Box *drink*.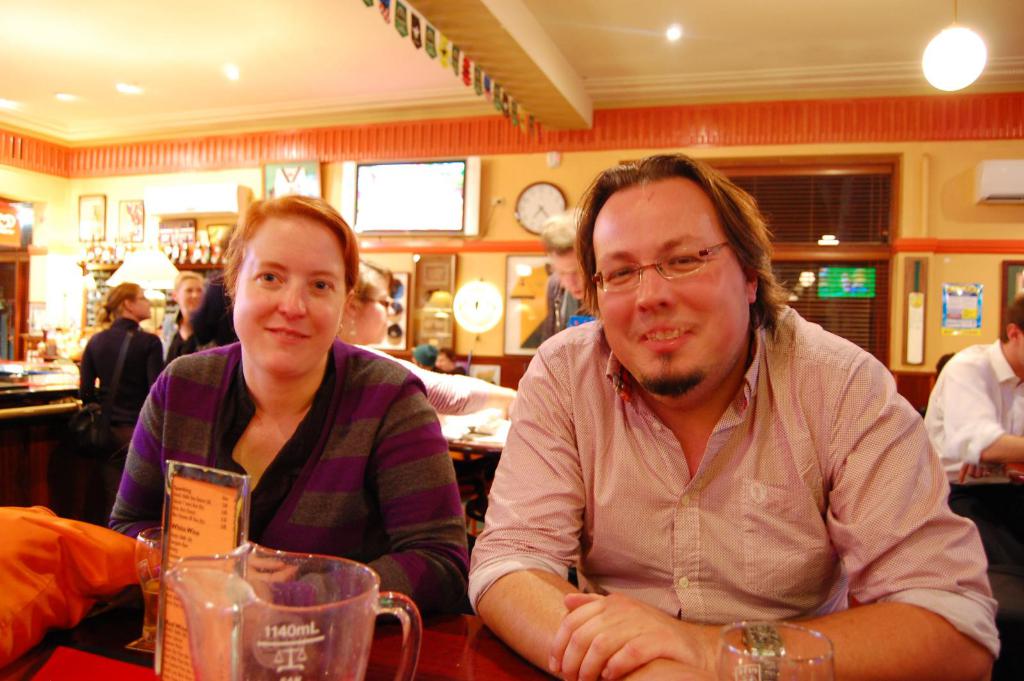
BBox(143, 582, 158, 631).
